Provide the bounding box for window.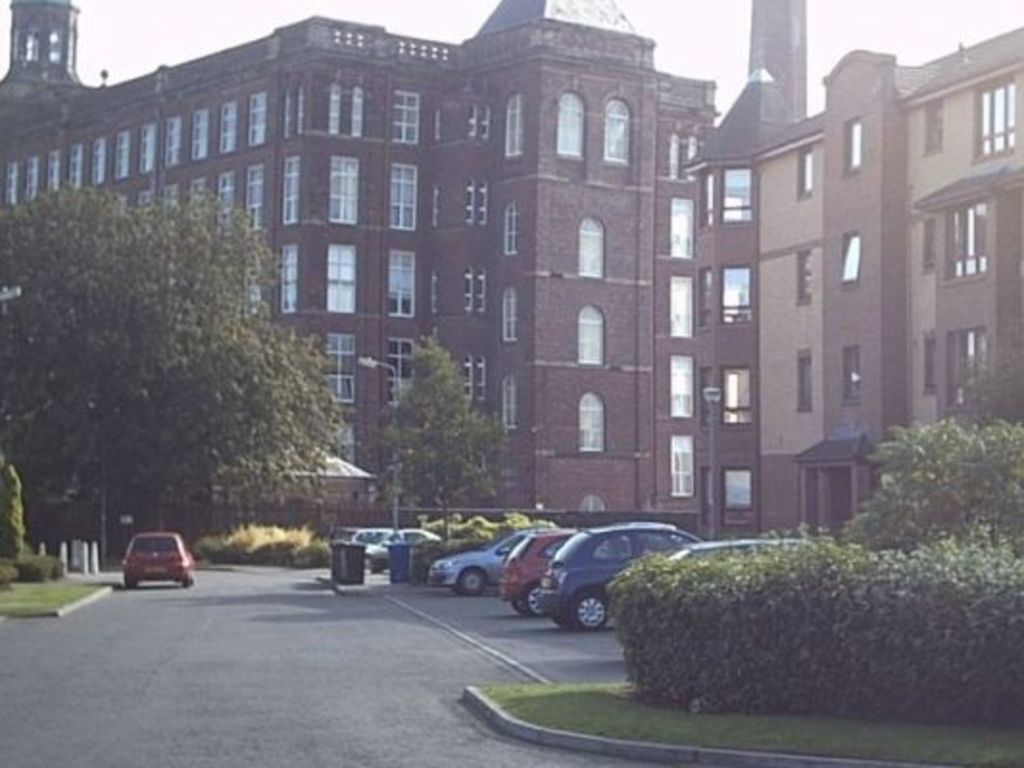
<box>390,81,423,146</box>.
